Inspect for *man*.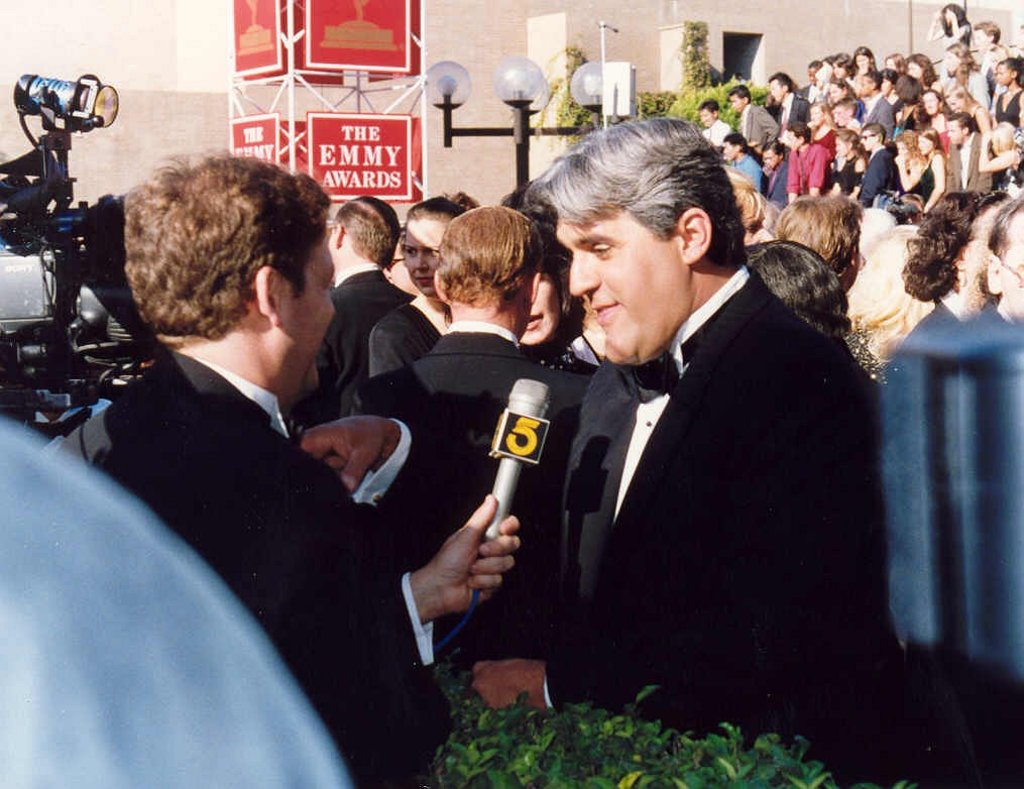
Inspection: <box>941,115,993,192</box>.
